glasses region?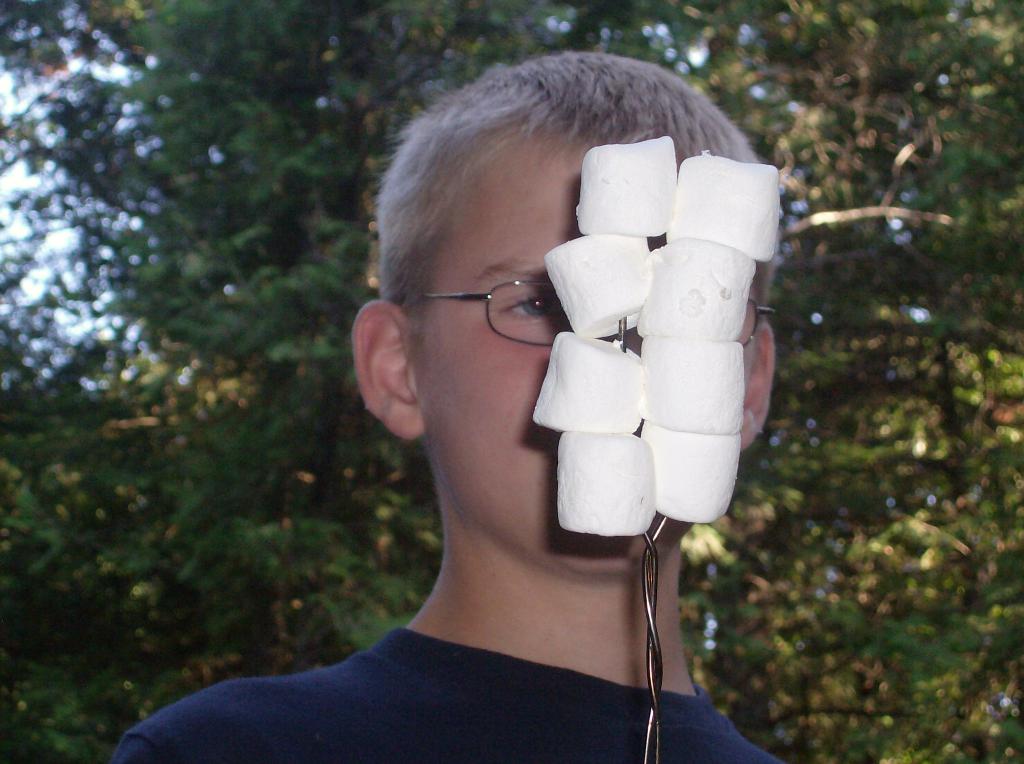
{"x1": 400, "y1": 278, "x2": 779, "y2": 351}
